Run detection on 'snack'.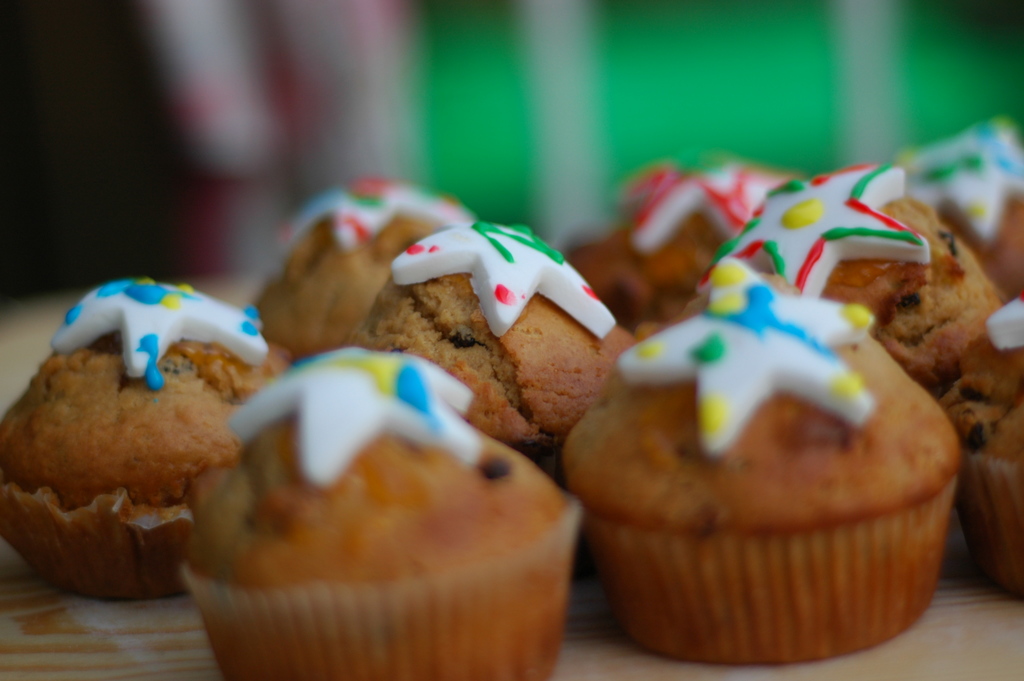
Result: [x1=871, y1=115, x2=1023, y2=296].
